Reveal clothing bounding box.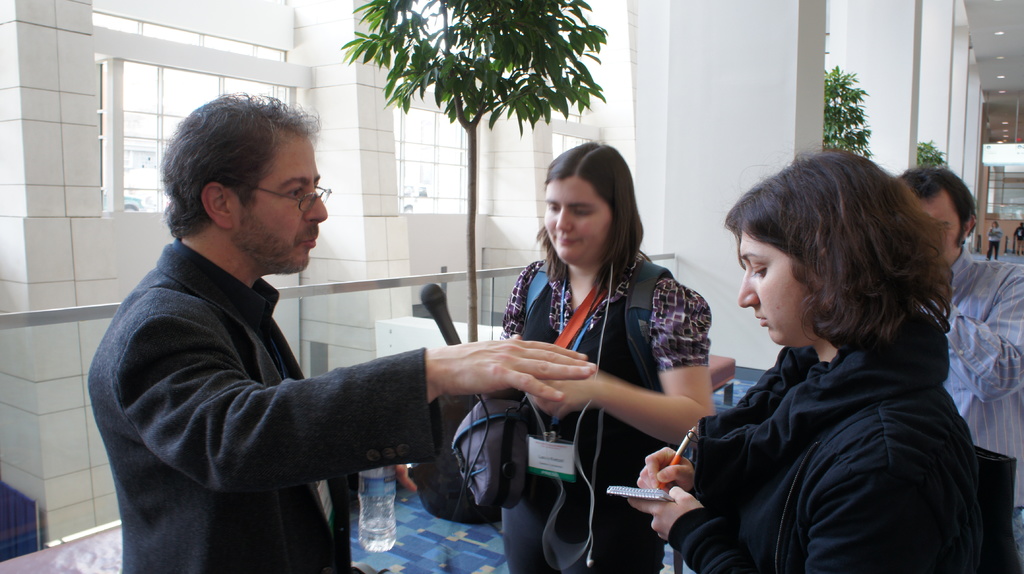
Revealed: (left=945, top=250, right=1023, bottom=465).
